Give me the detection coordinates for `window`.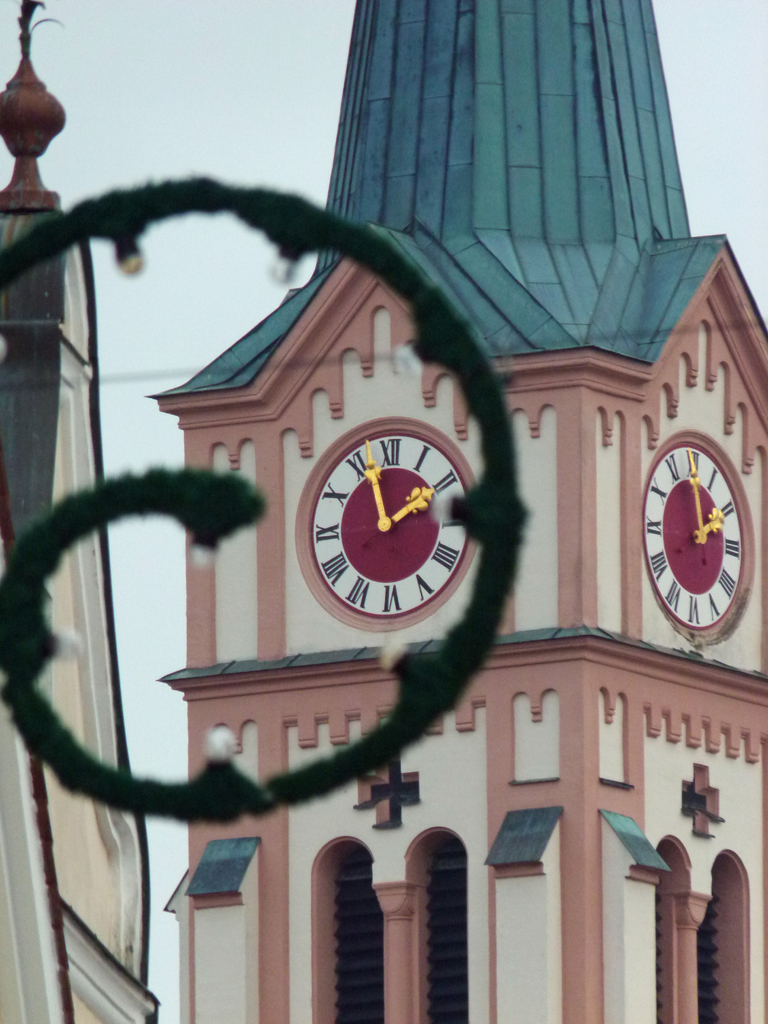
[305,835,385,1018].
